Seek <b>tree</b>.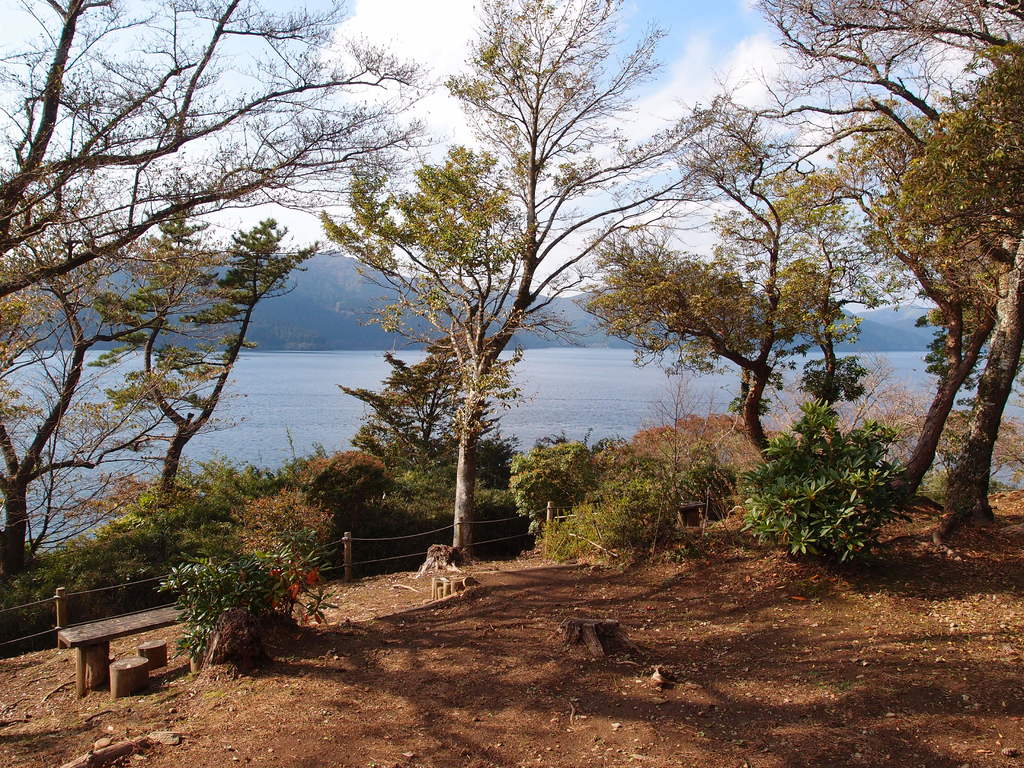
bbox=[856, 40, 1023, 528].
